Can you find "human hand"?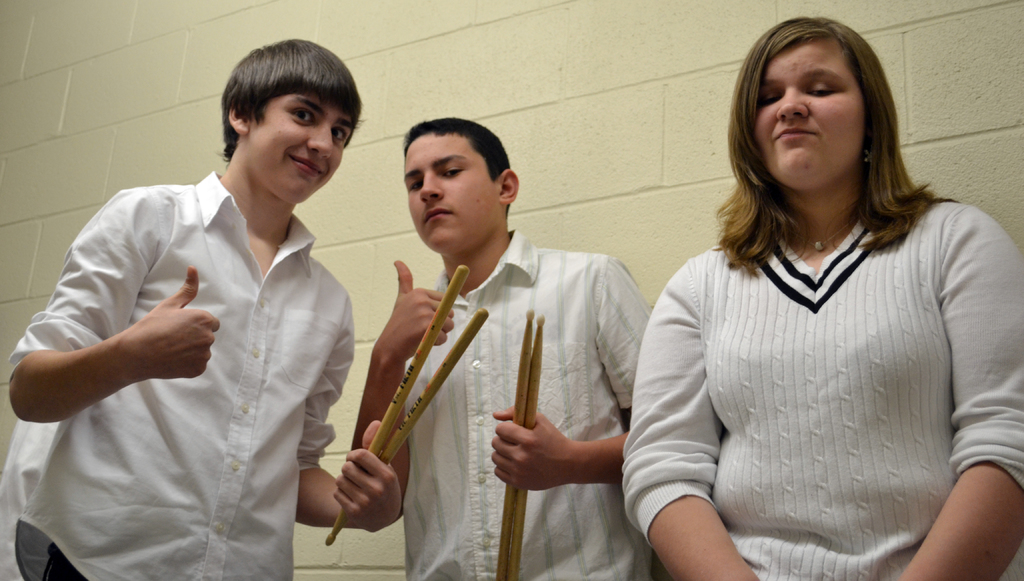
Yes, bounding box: 125, 265, 220, 377.
